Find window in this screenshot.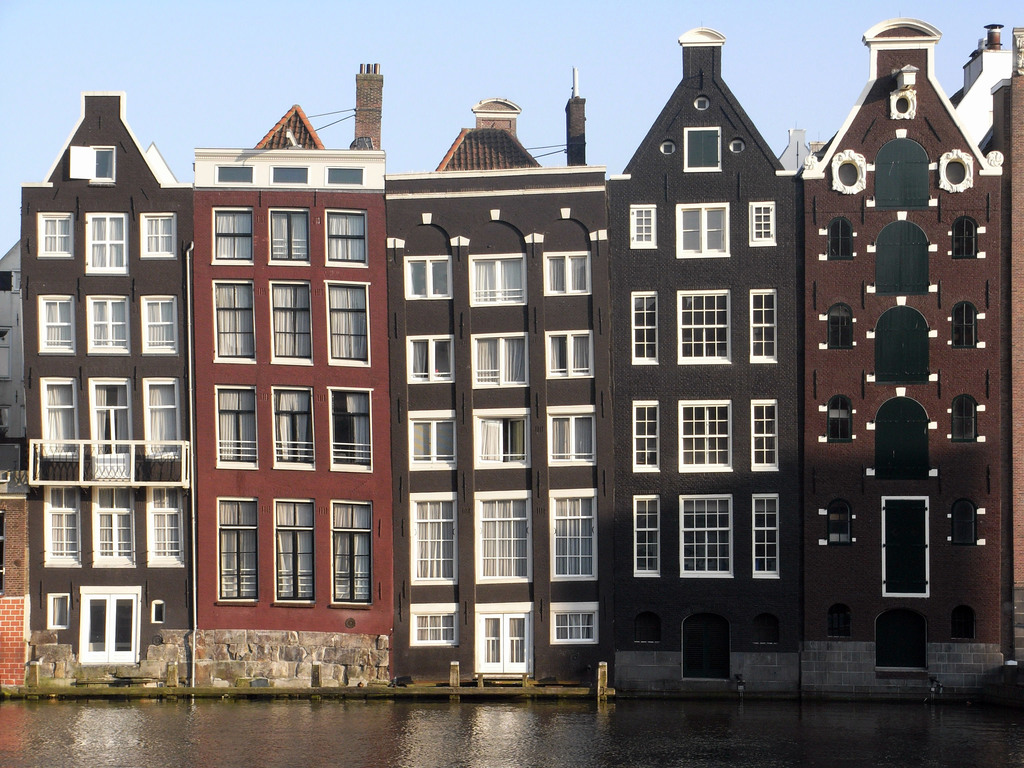
The bounding box for window is bbox=[271, 502, 328, 606].
